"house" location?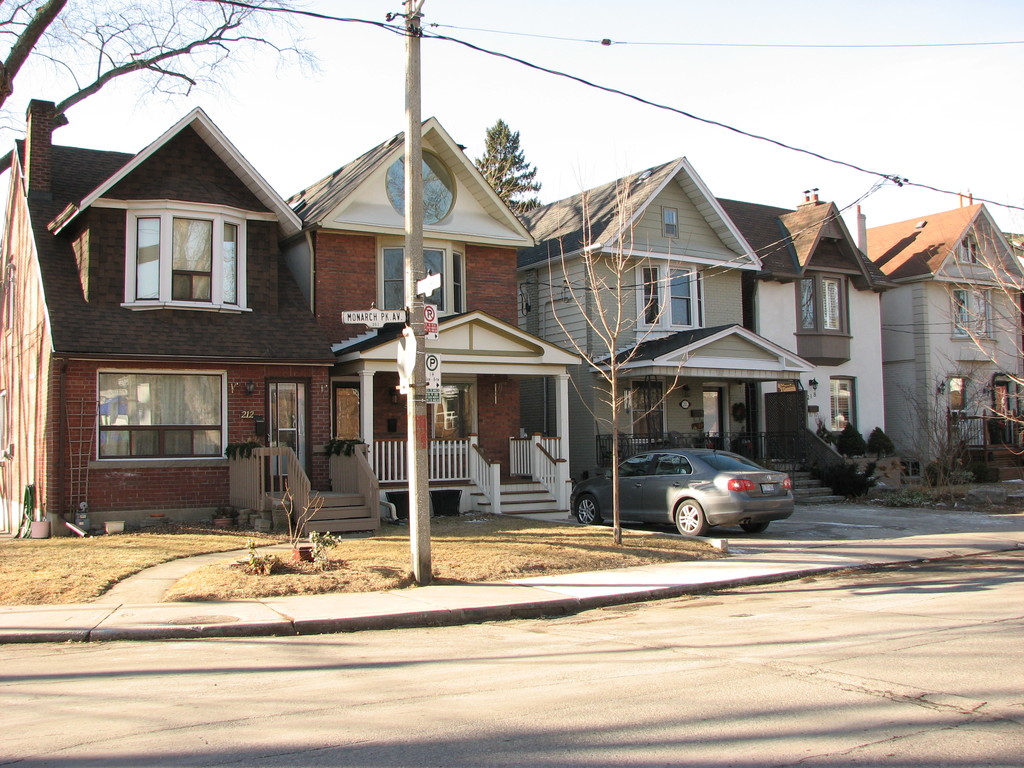
l=886, t=203, r=1023, b=470
